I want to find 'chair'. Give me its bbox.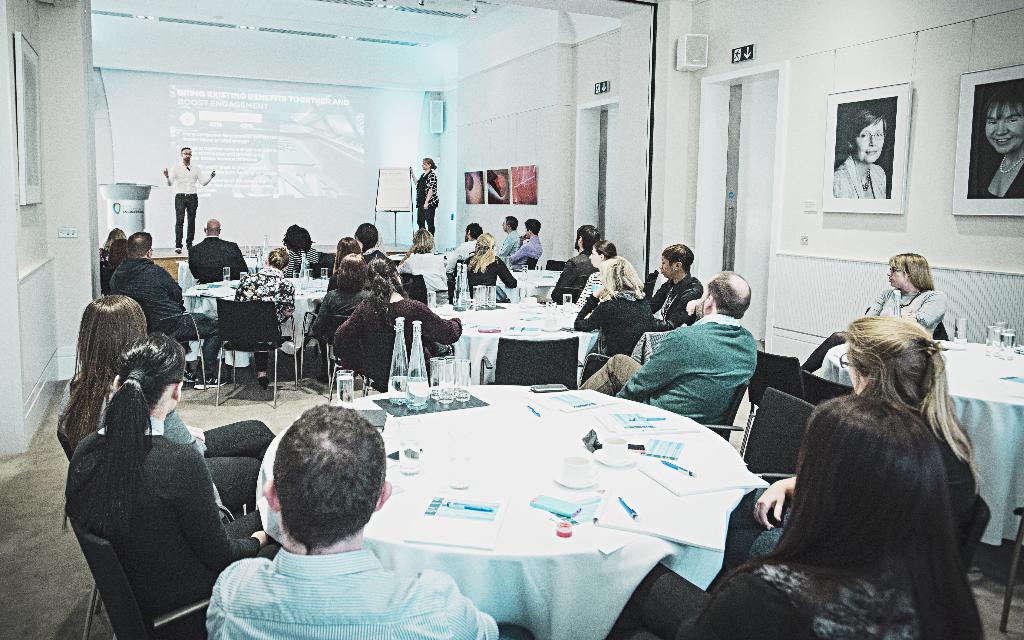
Rect(66, 520, 210, 639).
